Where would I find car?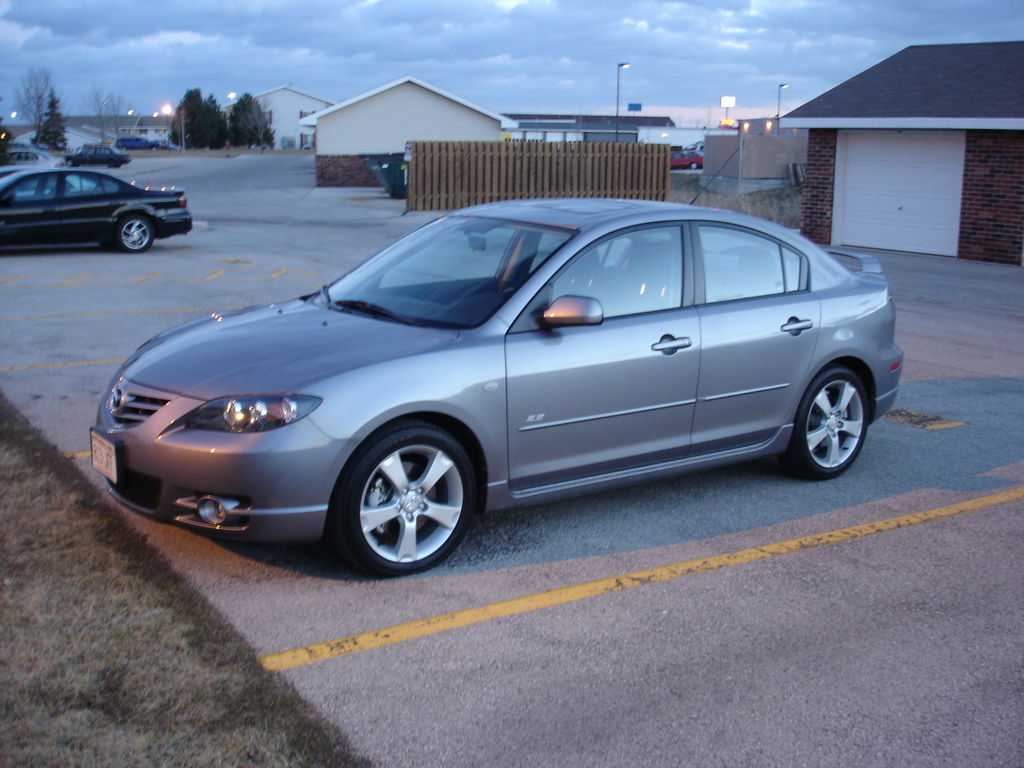
At 163:140:182:150.
